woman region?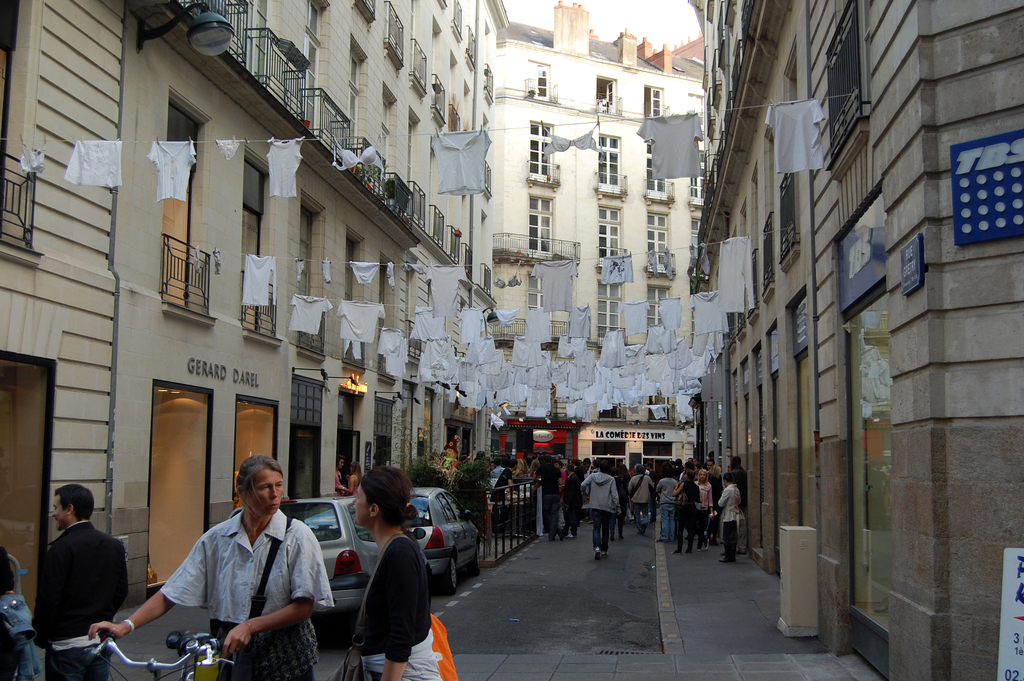
[left=513, top=459, right=529, bottom=481]
